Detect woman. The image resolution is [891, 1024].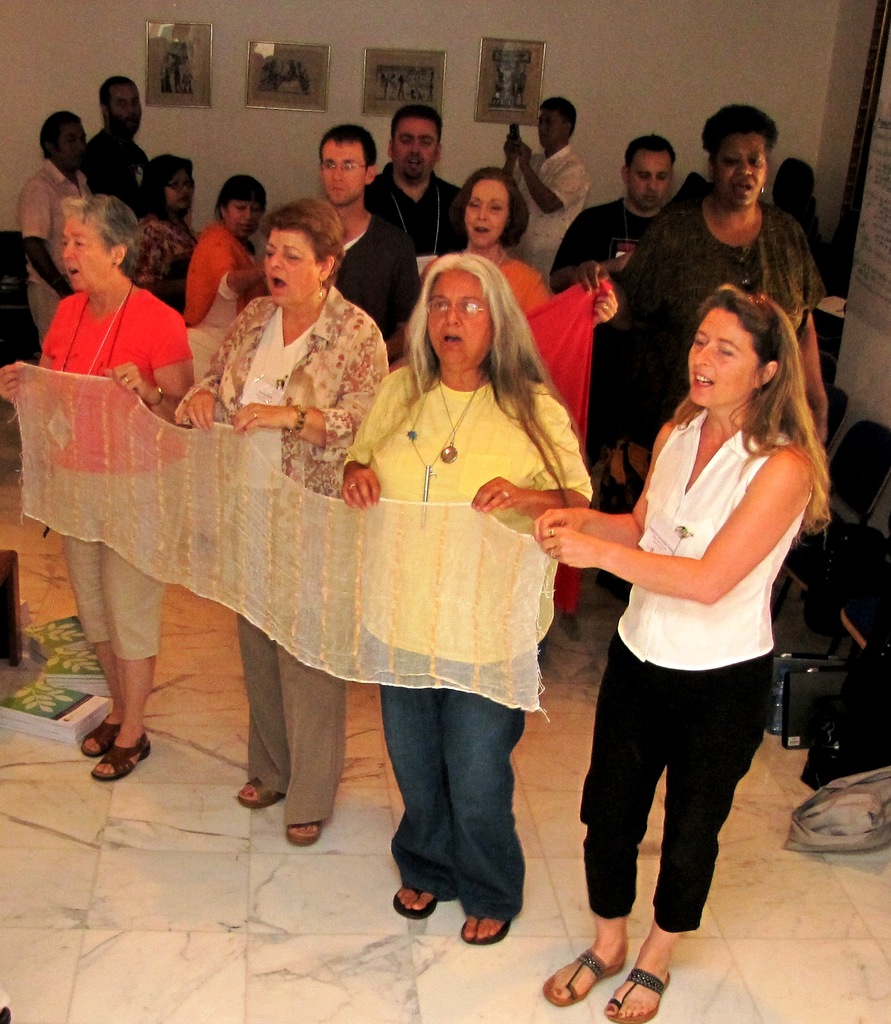
Rect(177, 196, 391, 845).
